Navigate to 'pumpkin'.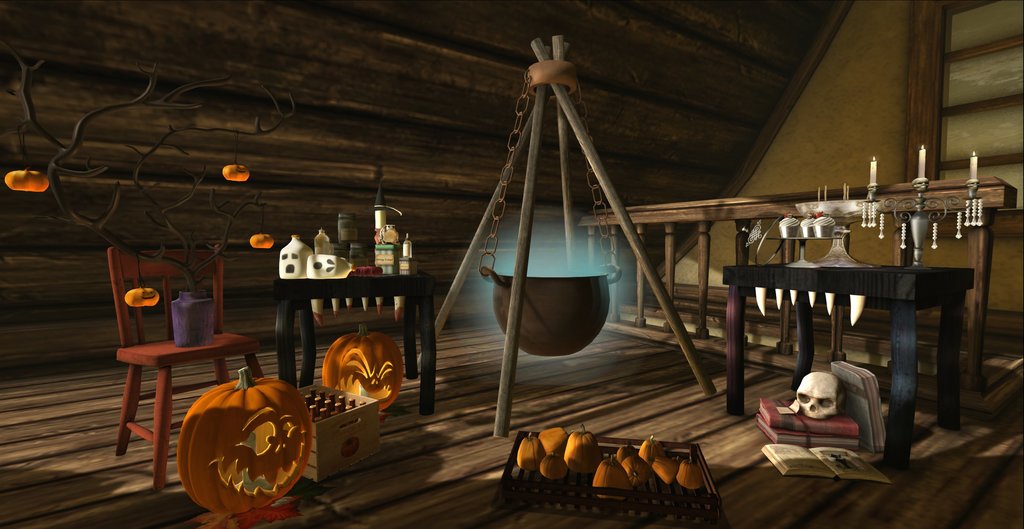
Navigation target: (125,280,160,308).
